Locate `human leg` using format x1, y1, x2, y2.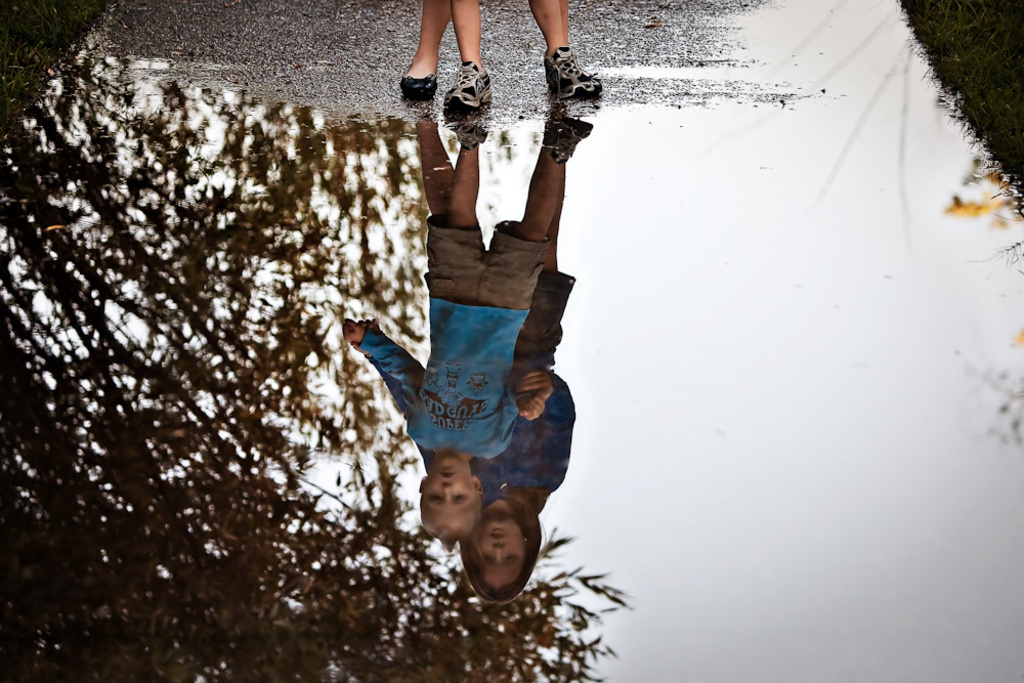
449, 3, 488, 108.
